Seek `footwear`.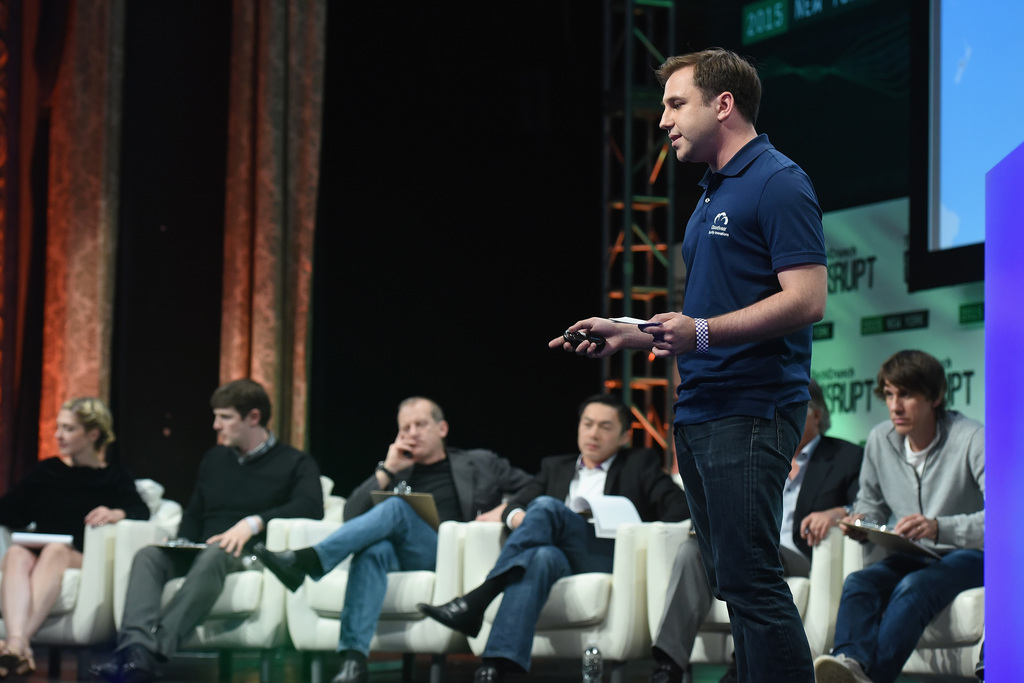
l=3, t=634, r=24, b=670.
